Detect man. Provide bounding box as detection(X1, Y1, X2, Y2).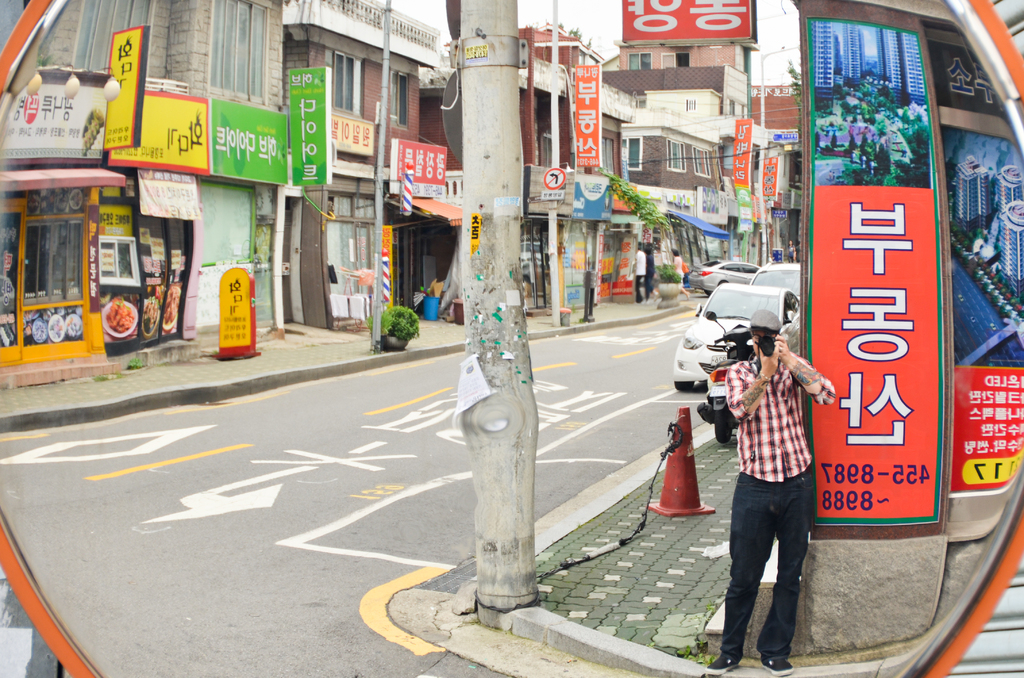
detection(634, 245, 646, 302).
